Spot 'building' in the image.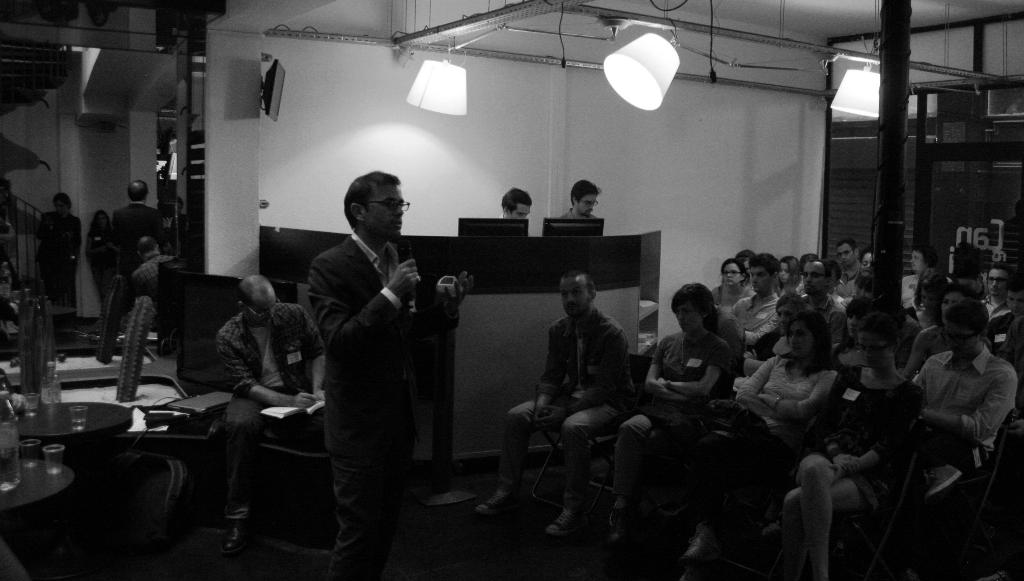
'building' found at x1=0 y1=0 x2=1023 y2=580.
